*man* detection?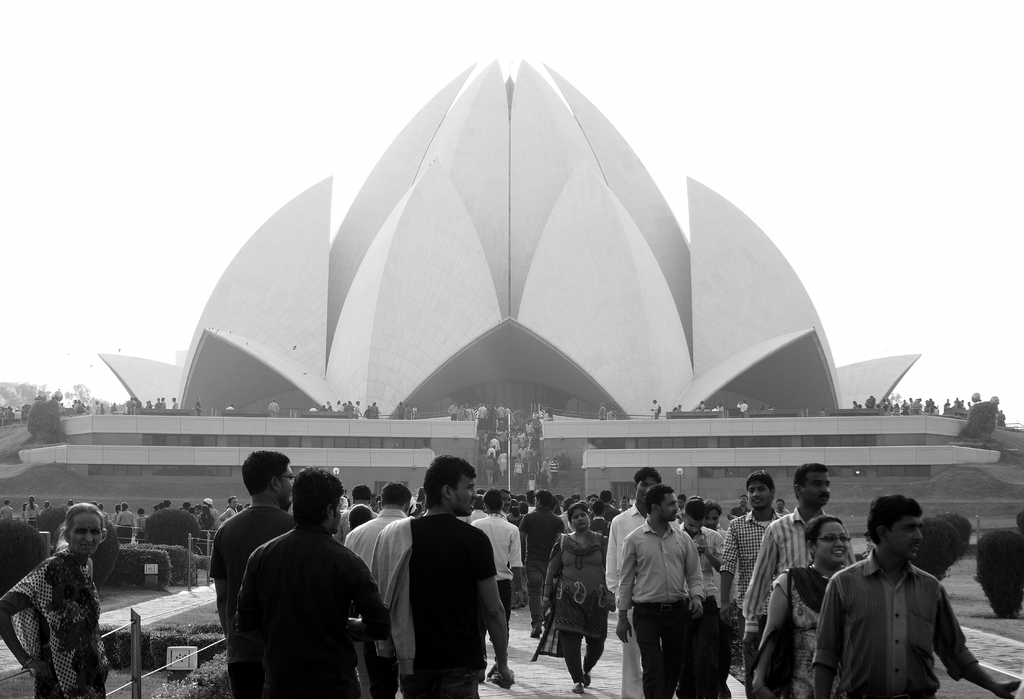
674,496,732,698
